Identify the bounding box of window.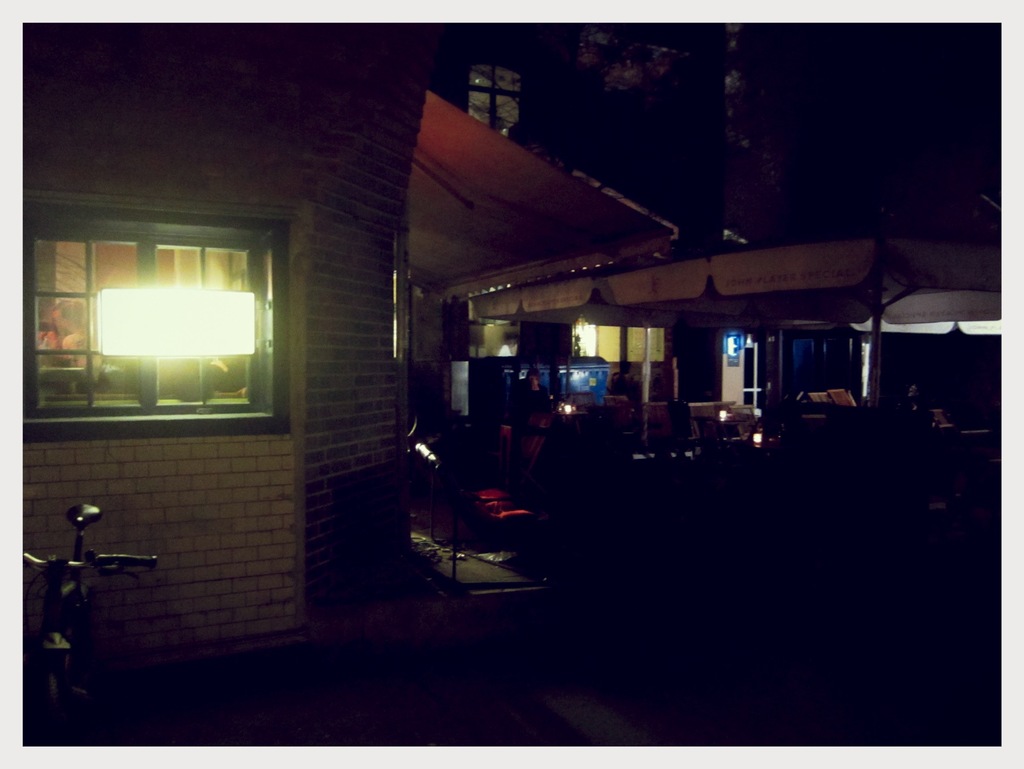
bbox(23, 181, 294, 444).
